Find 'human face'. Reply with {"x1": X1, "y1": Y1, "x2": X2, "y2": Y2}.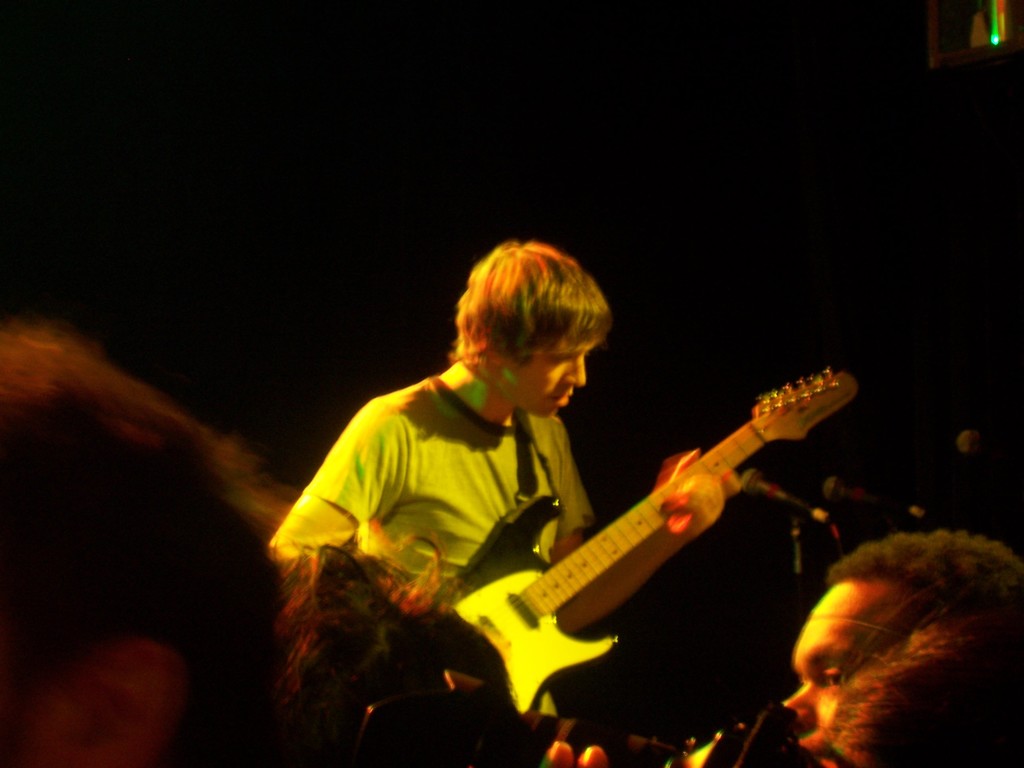
{"x1": 492, "y1": 339, "x2": 588, "y2": 420}.
